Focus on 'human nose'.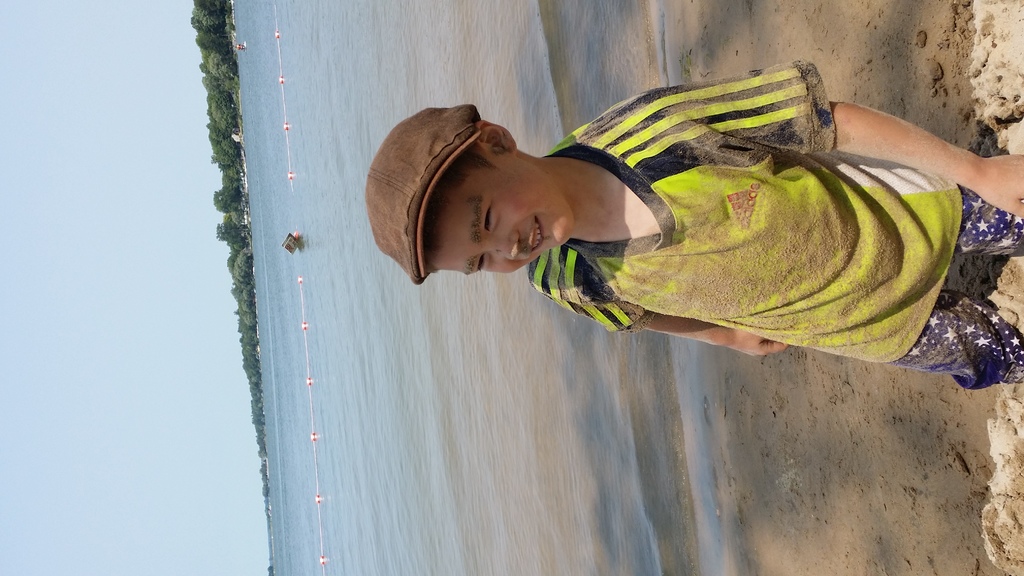
Focused at <bbox>490, 230, 522, 261</bbox>.
